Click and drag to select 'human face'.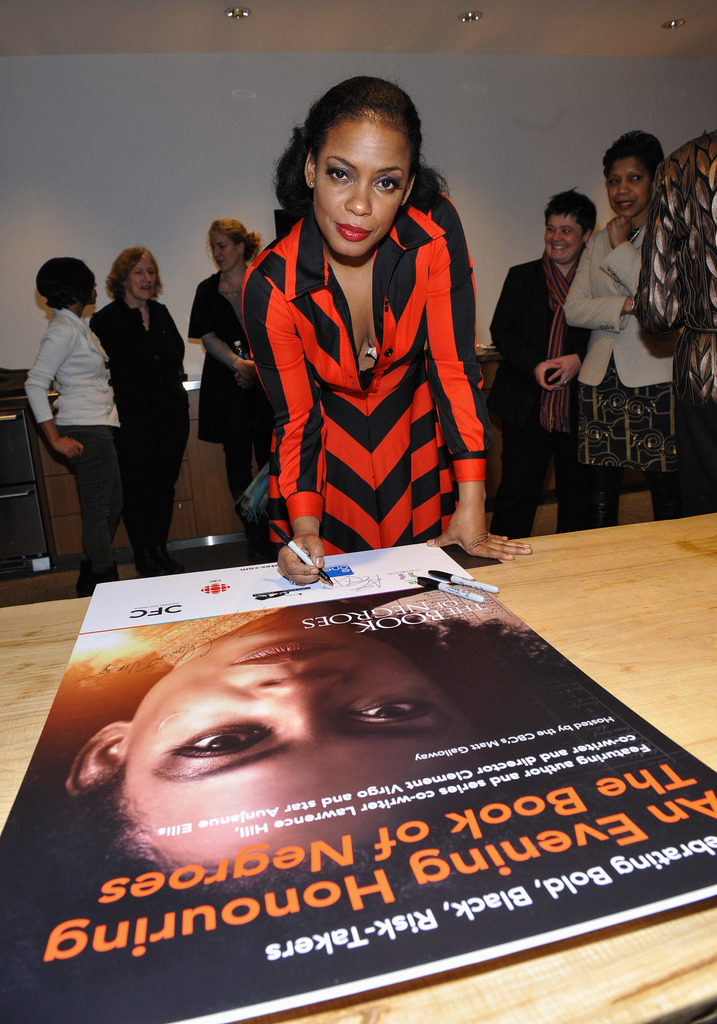
Selection: detection(210, 235, 238, 269).
